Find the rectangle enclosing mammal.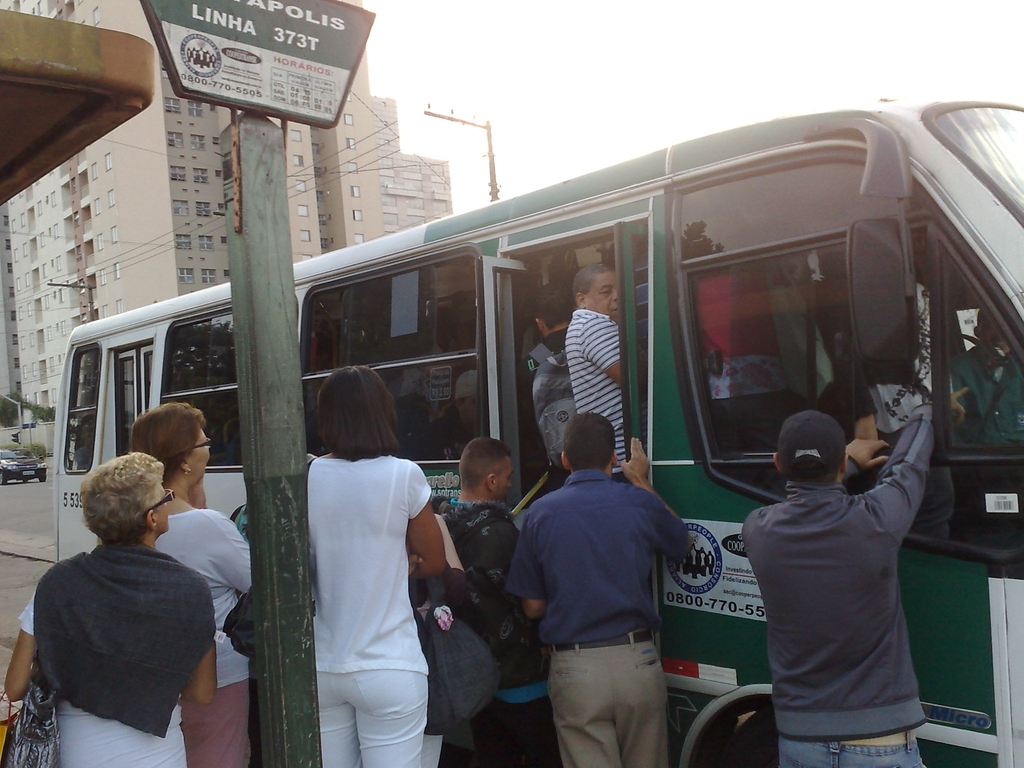
region(307, 362, 449, 767).
